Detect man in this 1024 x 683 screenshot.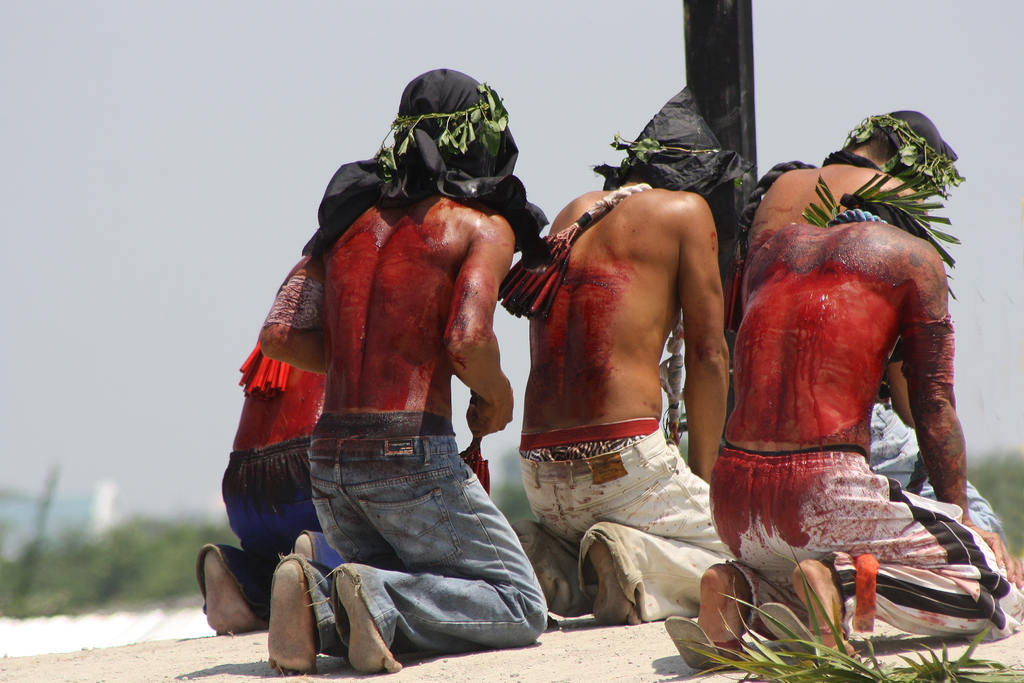
Detection: box(746, 109, 1008, 550).
